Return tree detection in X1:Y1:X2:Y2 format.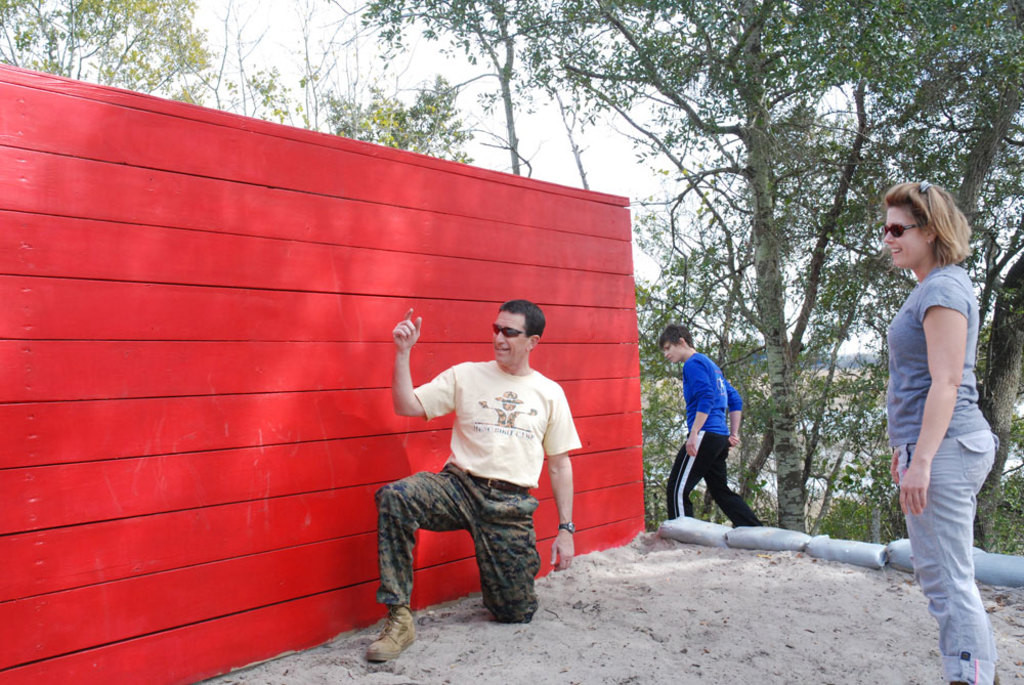
0:0:365:139.
